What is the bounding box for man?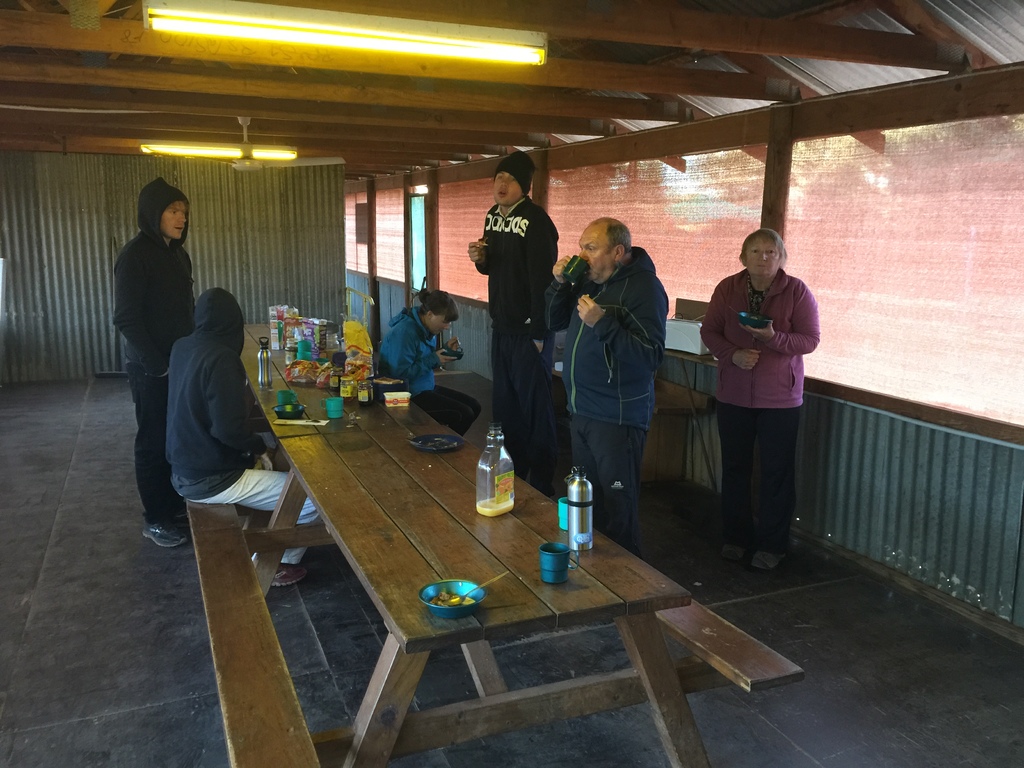
rect(113, 173, 214, 556).
